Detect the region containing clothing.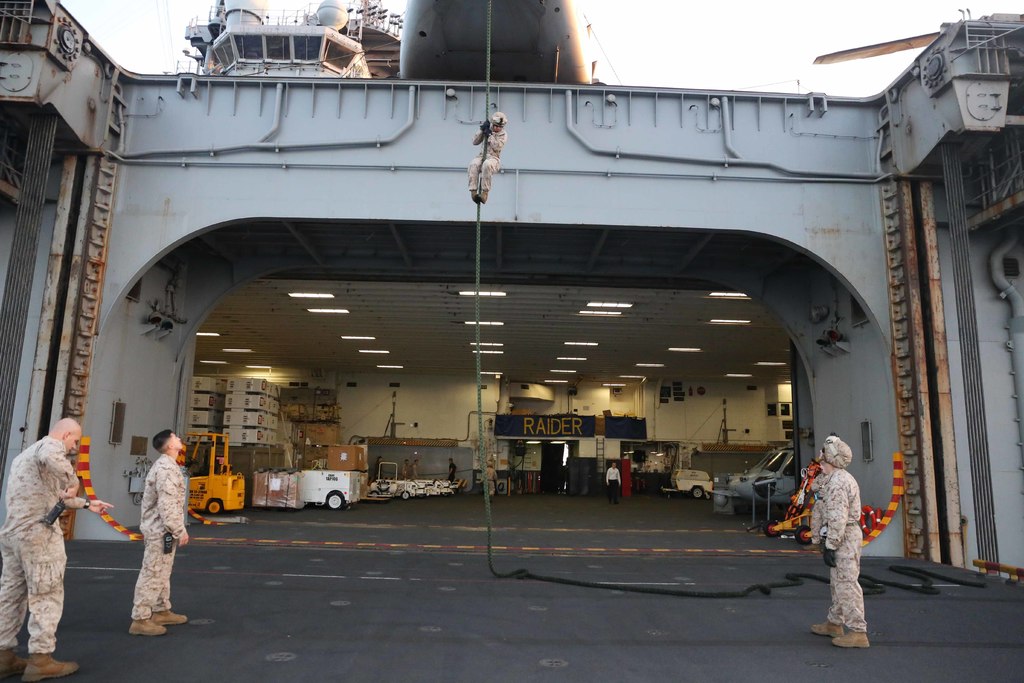
[x1=134, y1=454, x2=185, y2=618].
